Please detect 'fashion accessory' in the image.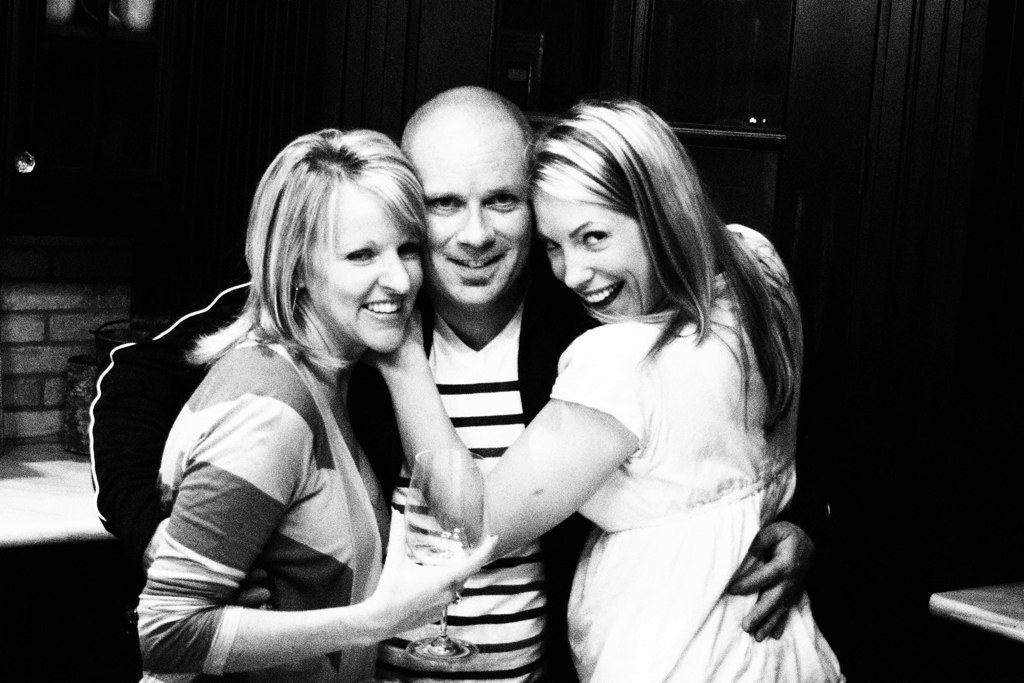
(left=289, top=281, right=298, bottom=316).
